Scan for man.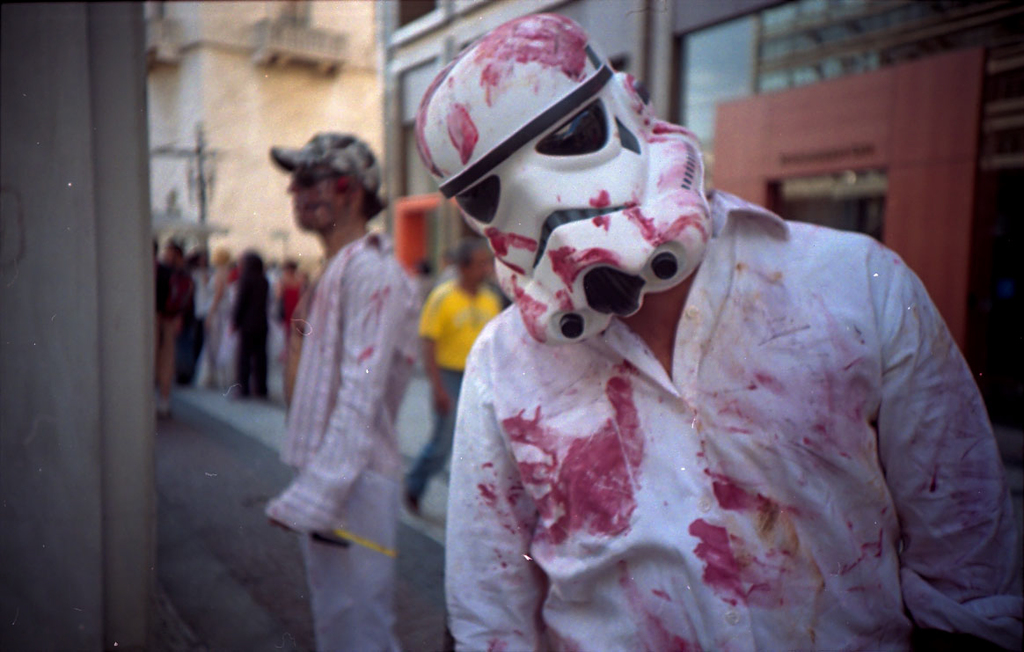
Scan result: <region>414, 11, 1023, 651</region>.
